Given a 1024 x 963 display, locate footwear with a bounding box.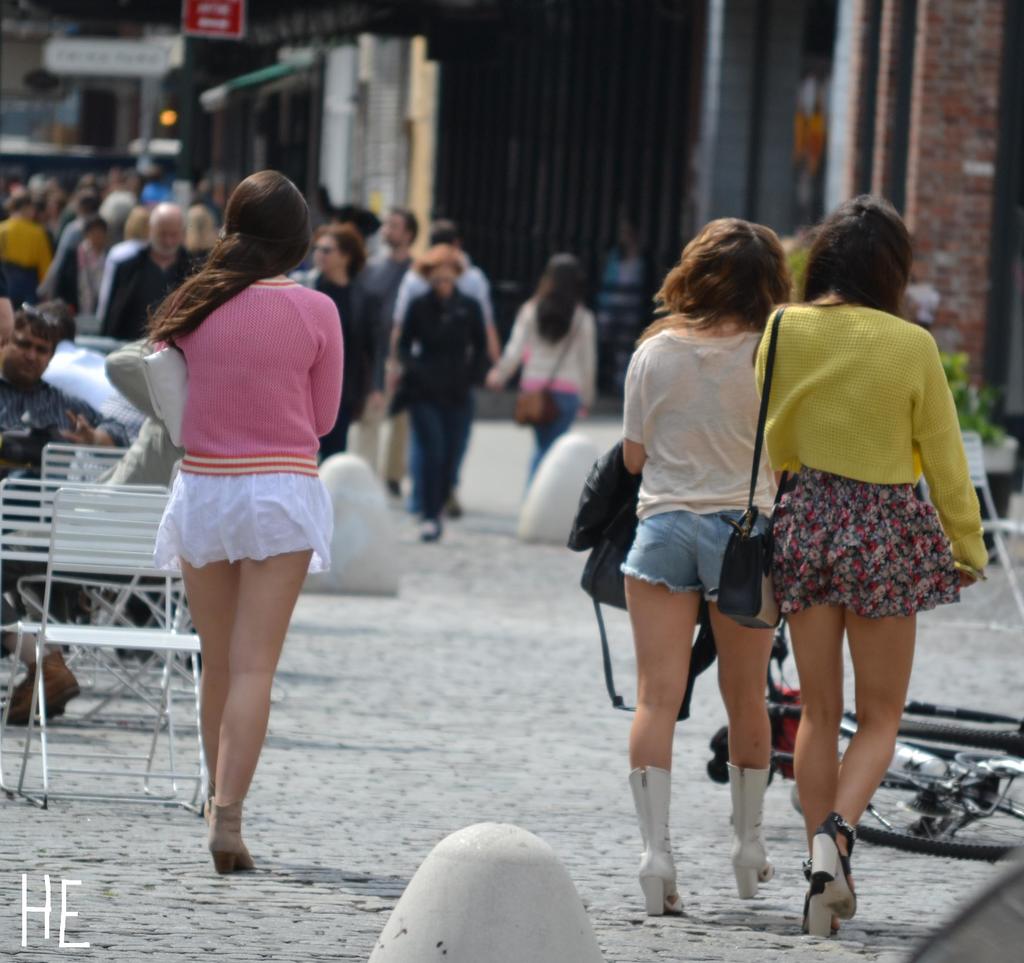
Located: [211, 798, 256, 880].
